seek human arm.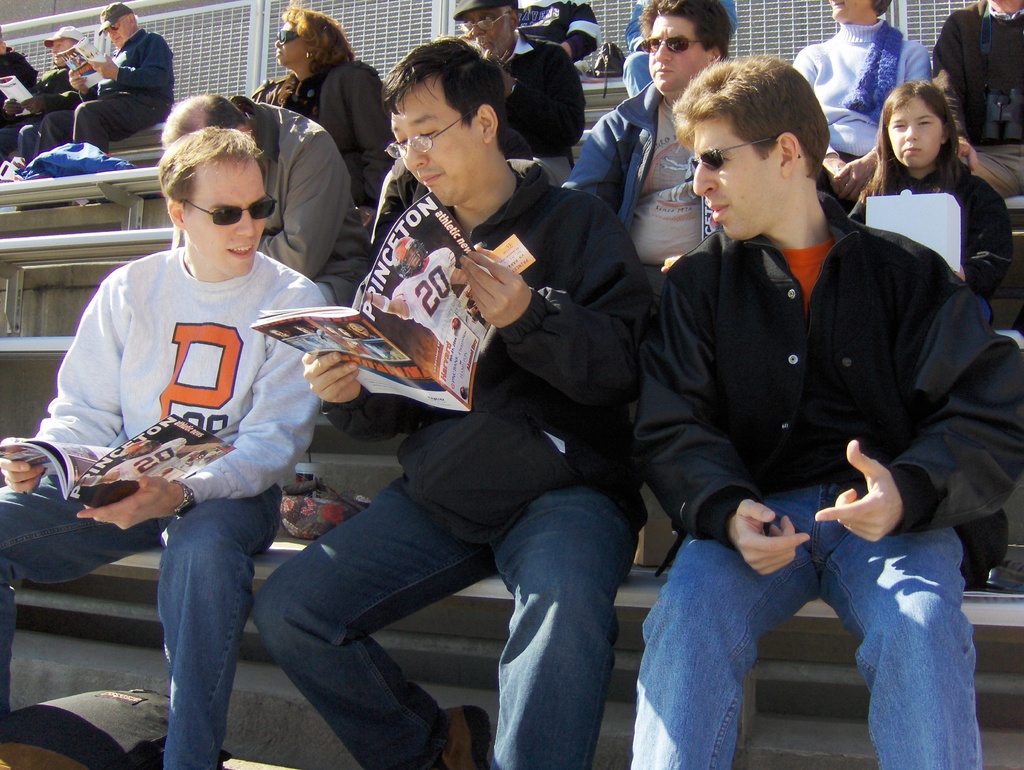
930,12,983,172.
